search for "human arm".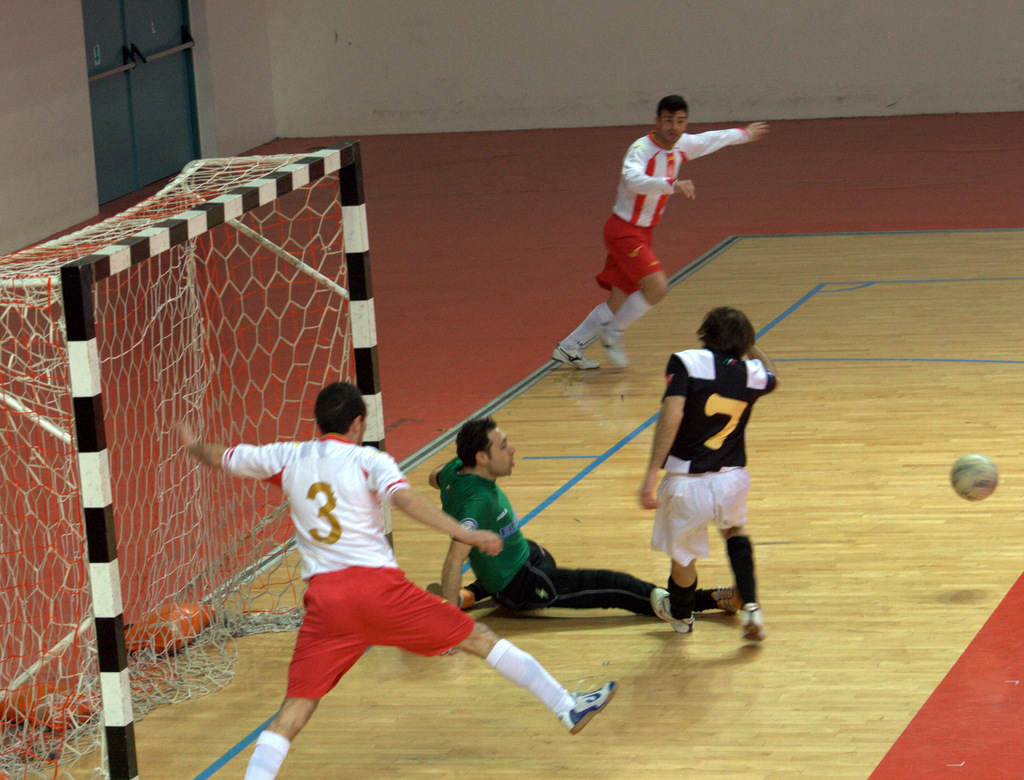
Found at select_region(640, 358, 685, 511).
